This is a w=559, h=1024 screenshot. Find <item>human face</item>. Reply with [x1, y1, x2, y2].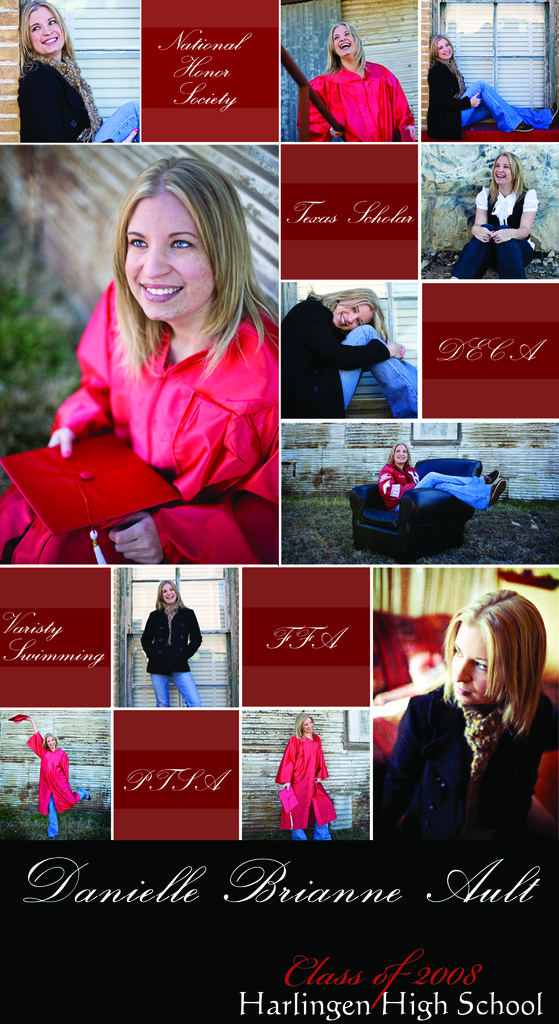
[451, 628, 492, 707].
